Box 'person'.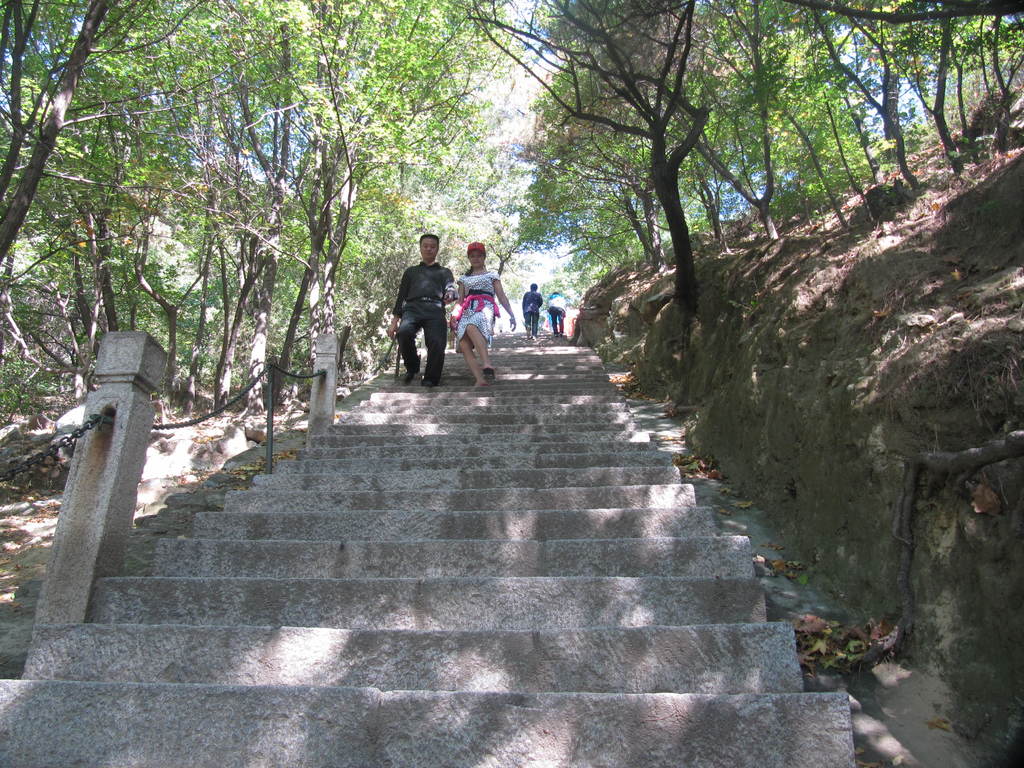
[left=393, top=232, right=459, bottom=389].
